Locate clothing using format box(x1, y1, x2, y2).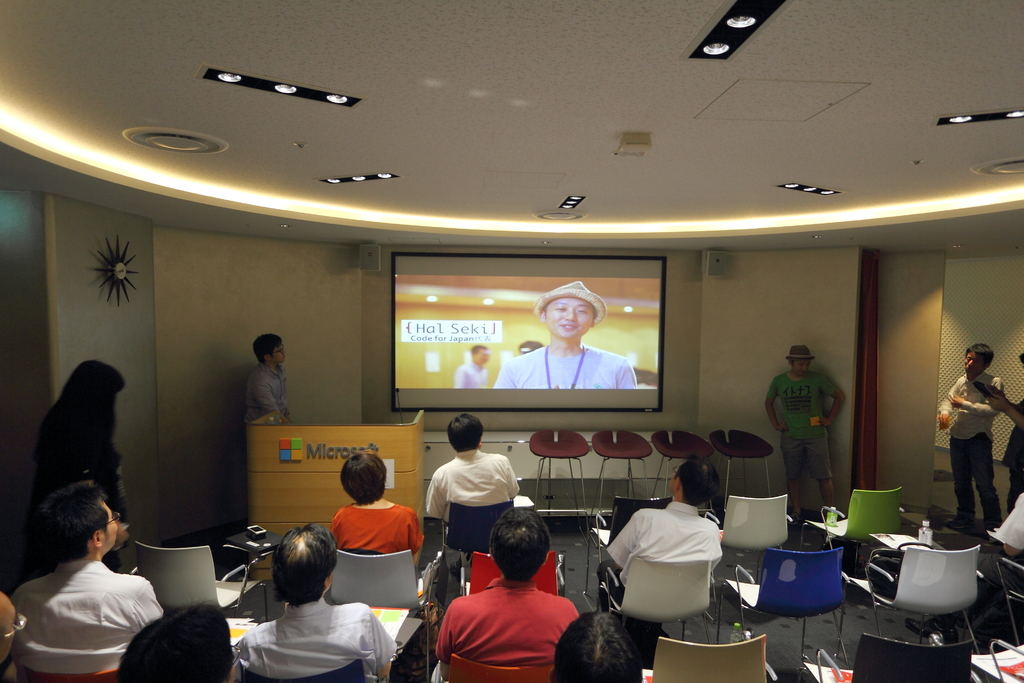
box(249, 365, 299, 424).
